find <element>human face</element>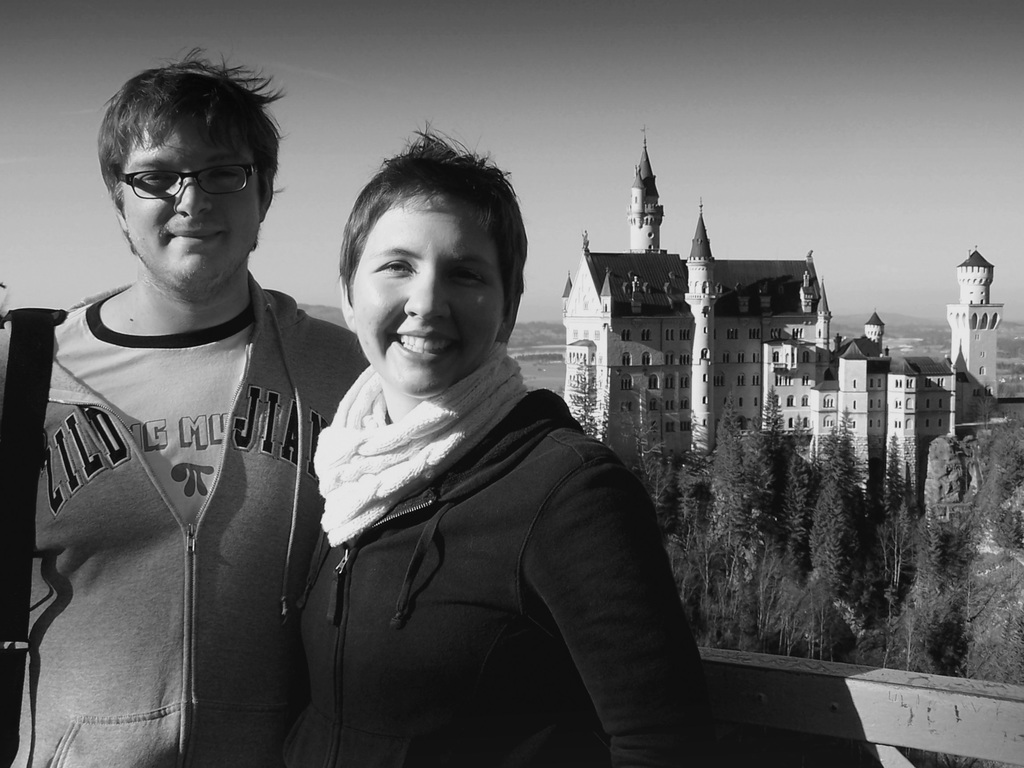
box(124, 124, 262, 289)
